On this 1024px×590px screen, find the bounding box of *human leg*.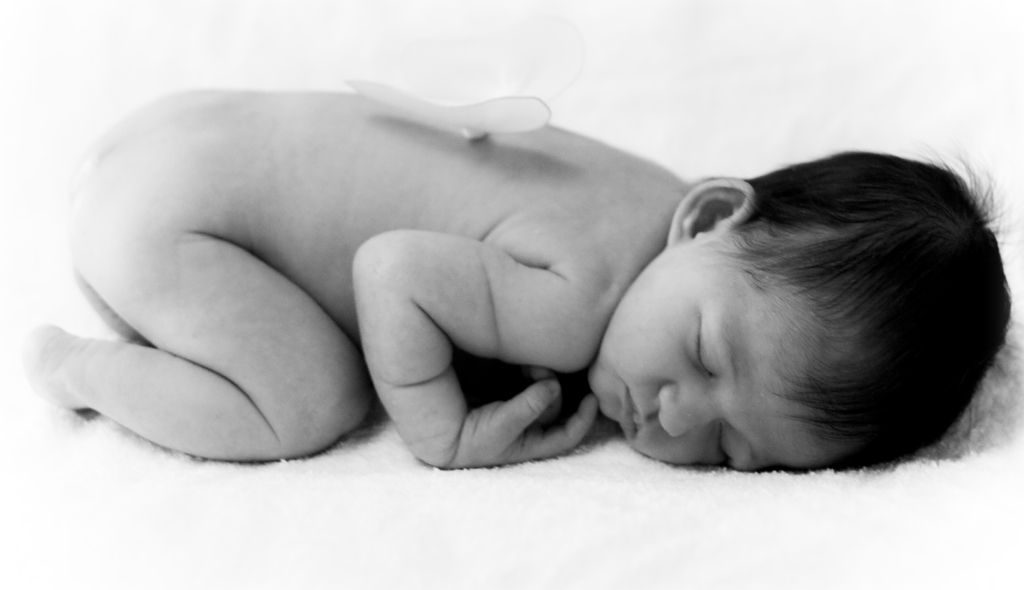
Bounding box: select_region(29, 166, 376, 458).
